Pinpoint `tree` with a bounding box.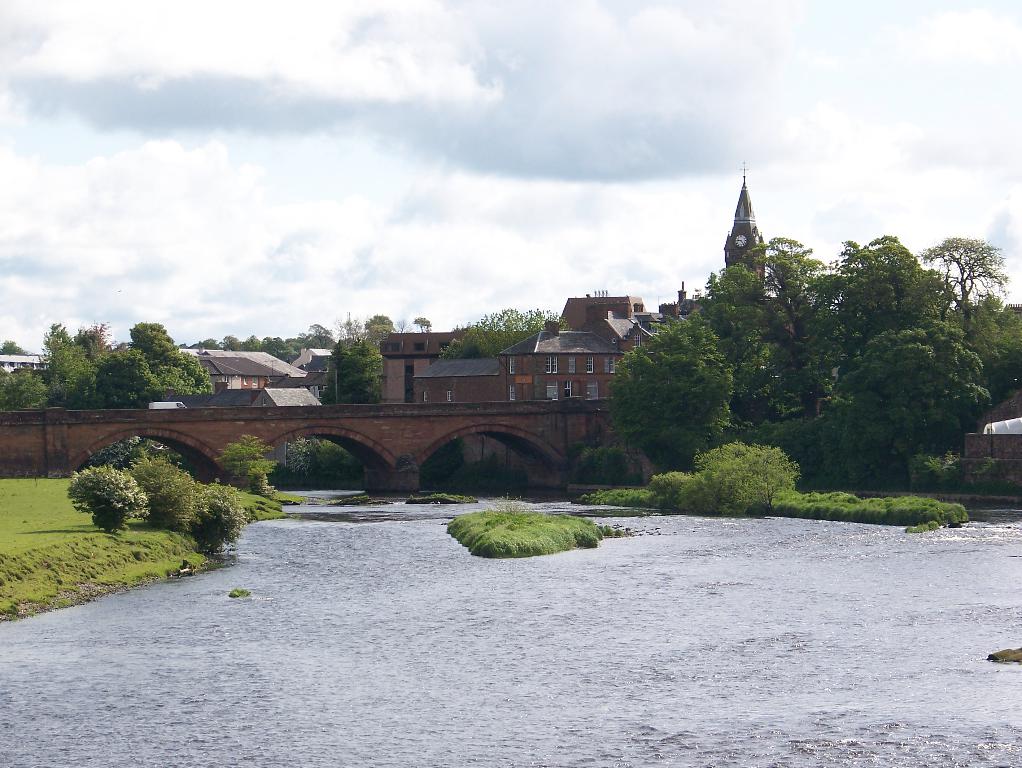
[left=316, top=339, right=386, bottom=404].
